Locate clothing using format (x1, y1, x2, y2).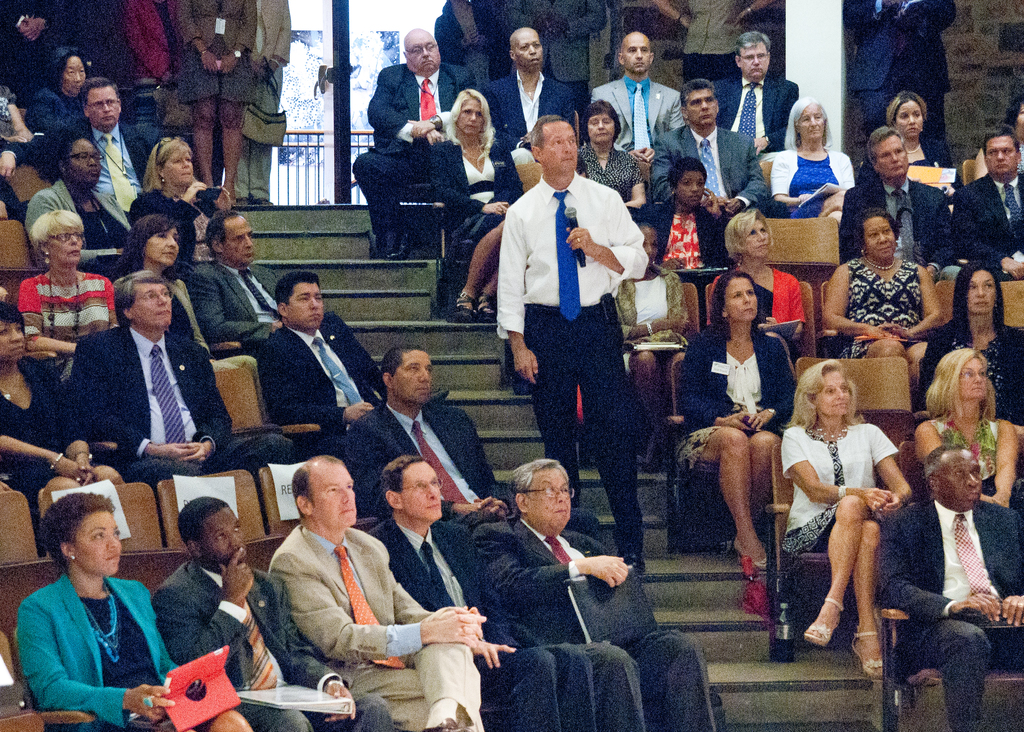
(257, 311, 389, 445).
